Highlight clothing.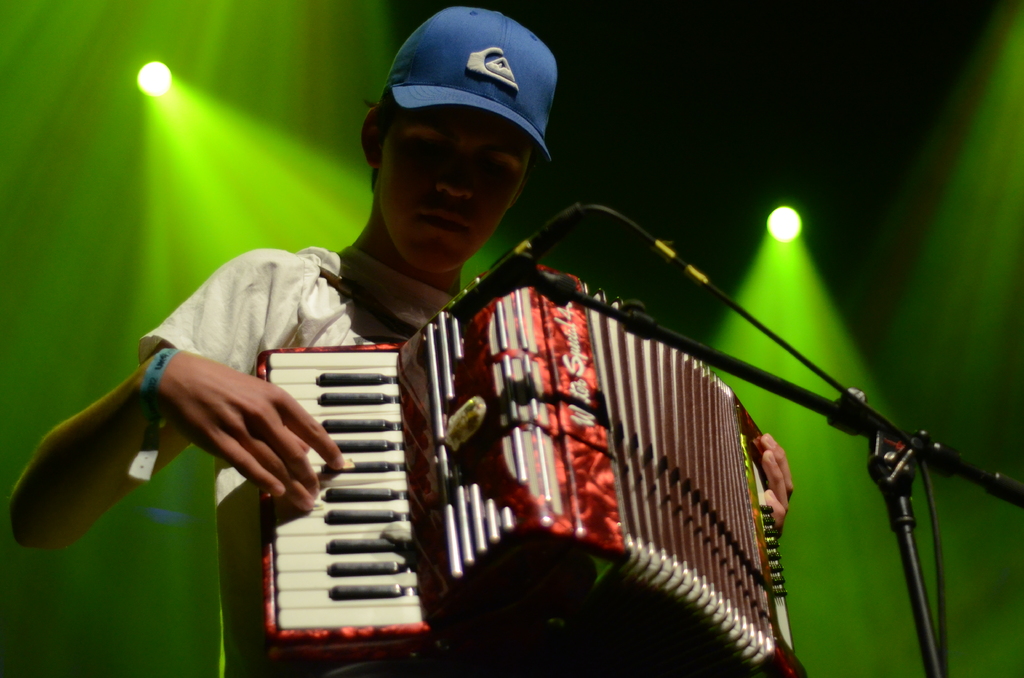
Highlighted region: 147 245 459 677.
